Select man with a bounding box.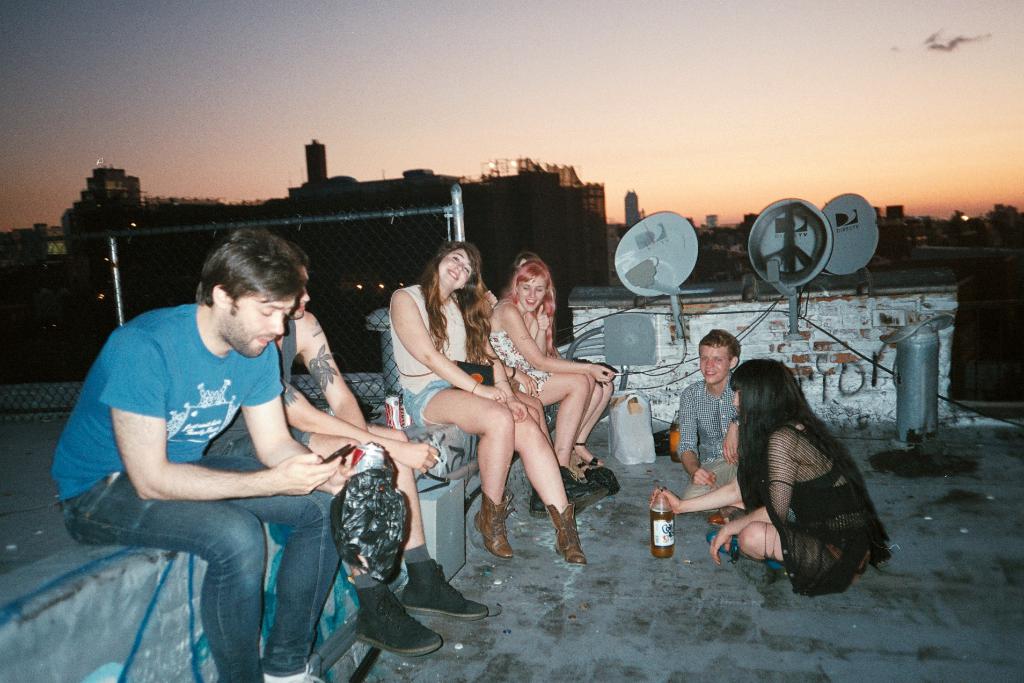
[x1=41, y1=223, x2=380, y2=681].
